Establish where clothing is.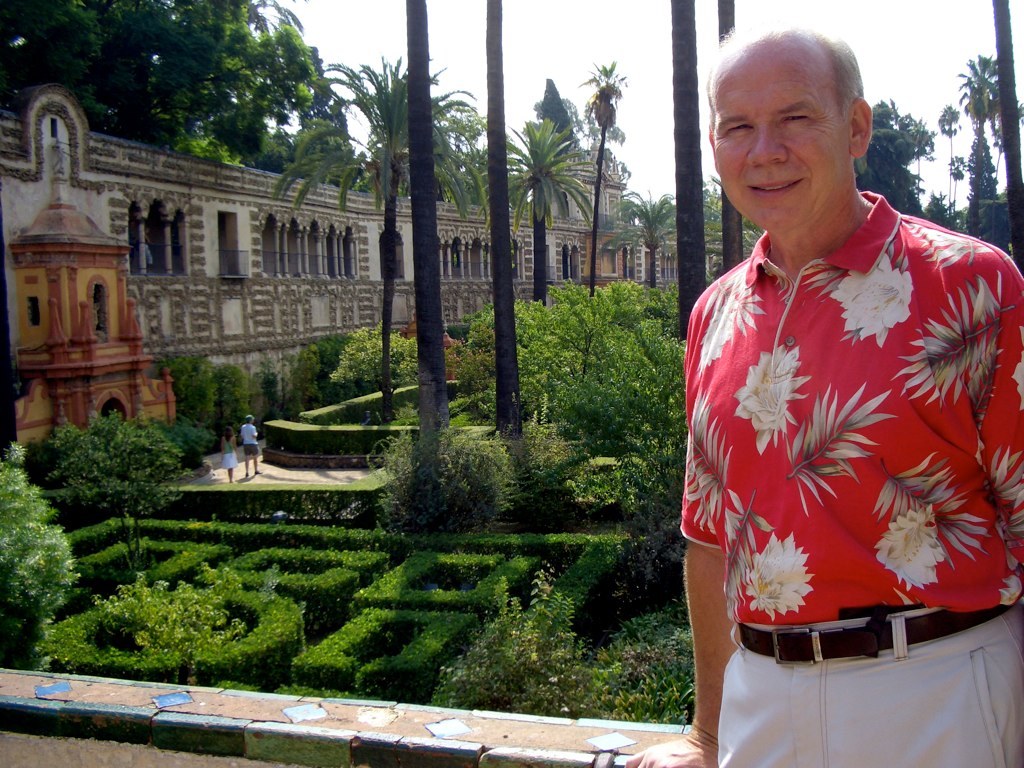
Established at x1=711, y1=608, x2=1023, y2=767.
